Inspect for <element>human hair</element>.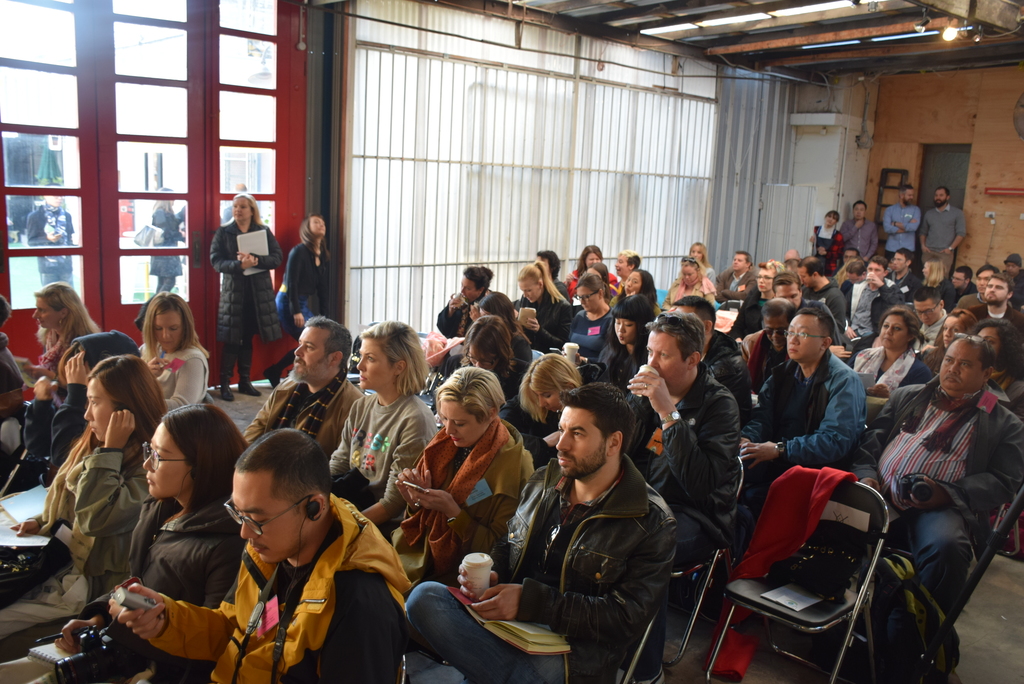
Inspection: {"left": 302, "top": 313, "right": 351, "bottom": 380}.
